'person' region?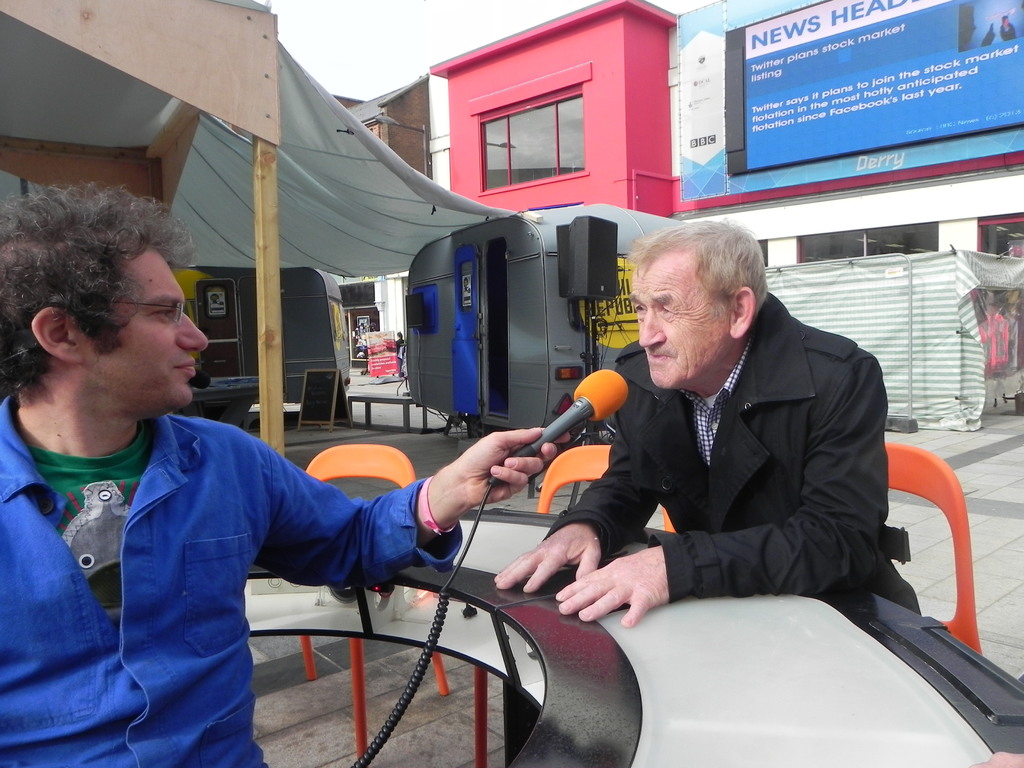
bbox=(497, 220, 922, 614)
